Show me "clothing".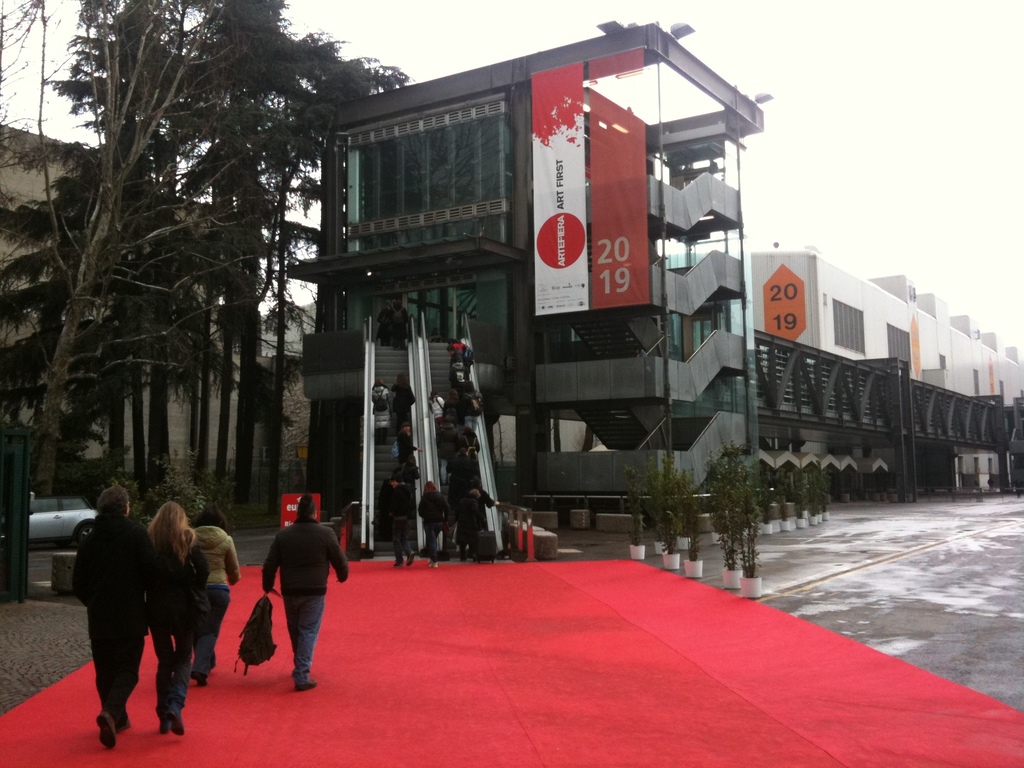
"clothing" is here: rect(447, 387, 483, 426).
